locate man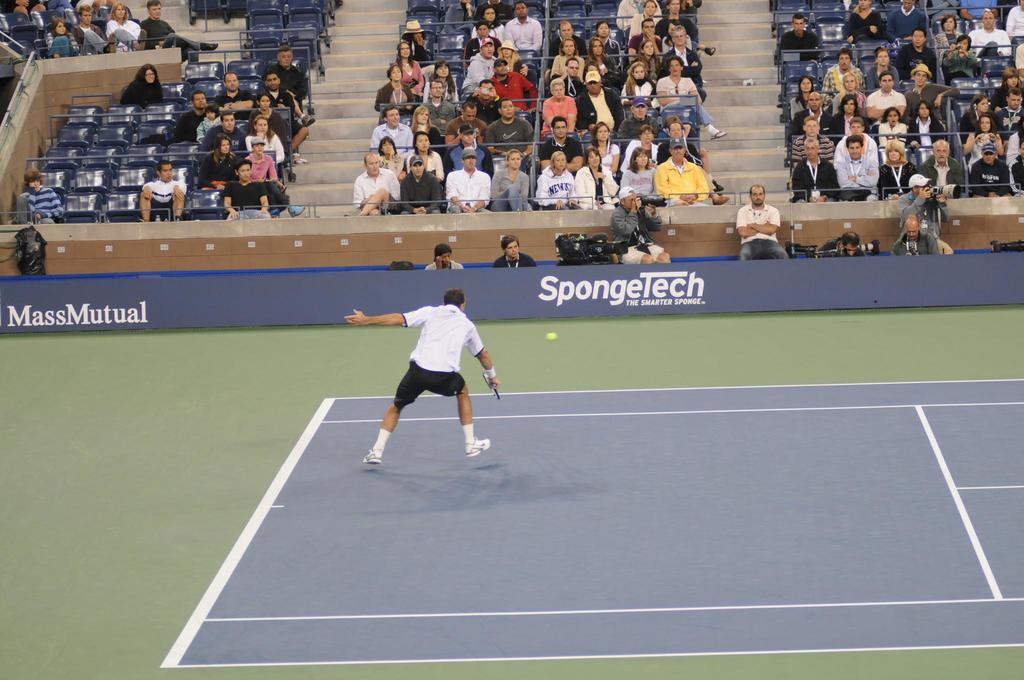
[136,0,219,67]
